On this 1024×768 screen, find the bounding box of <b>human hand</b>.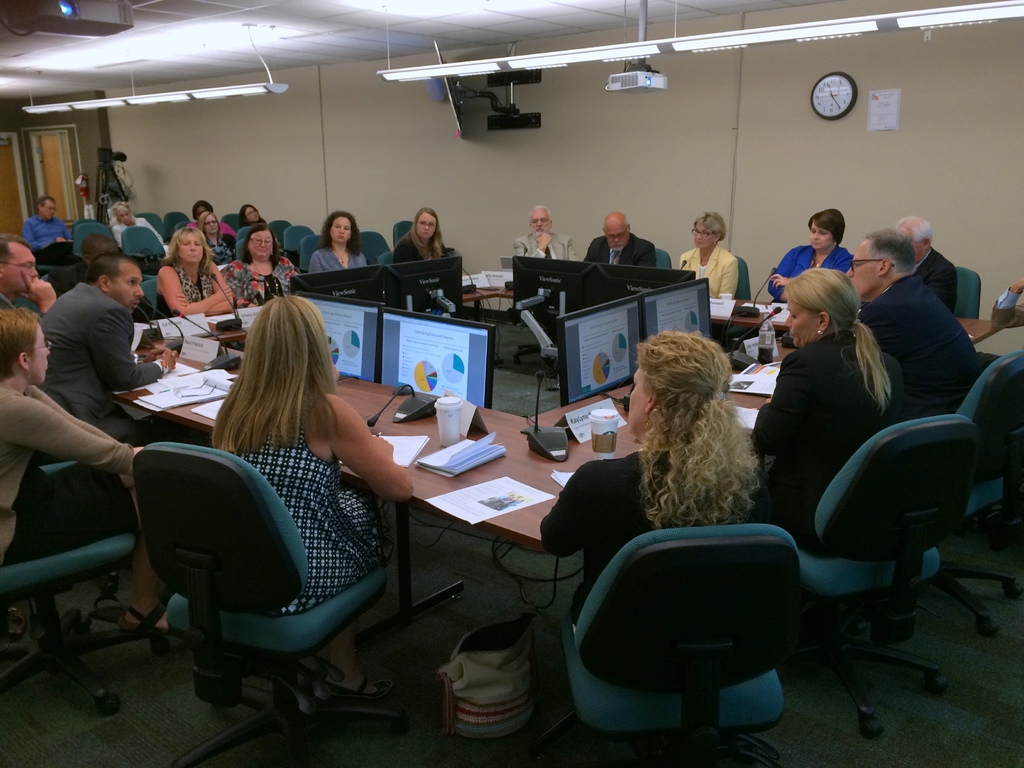
Bounding box: detection(768, 273, 787, 294).
